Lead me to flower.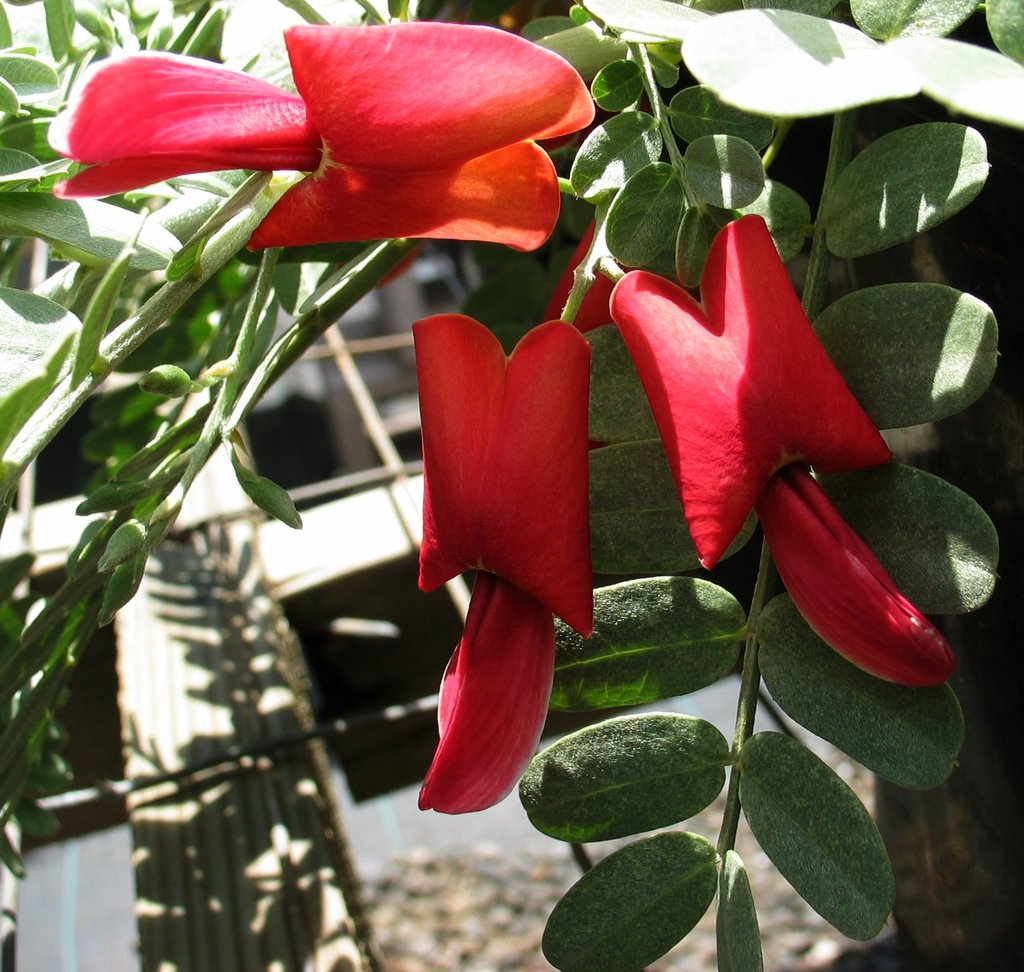
Lead to 607/208/960/690.
